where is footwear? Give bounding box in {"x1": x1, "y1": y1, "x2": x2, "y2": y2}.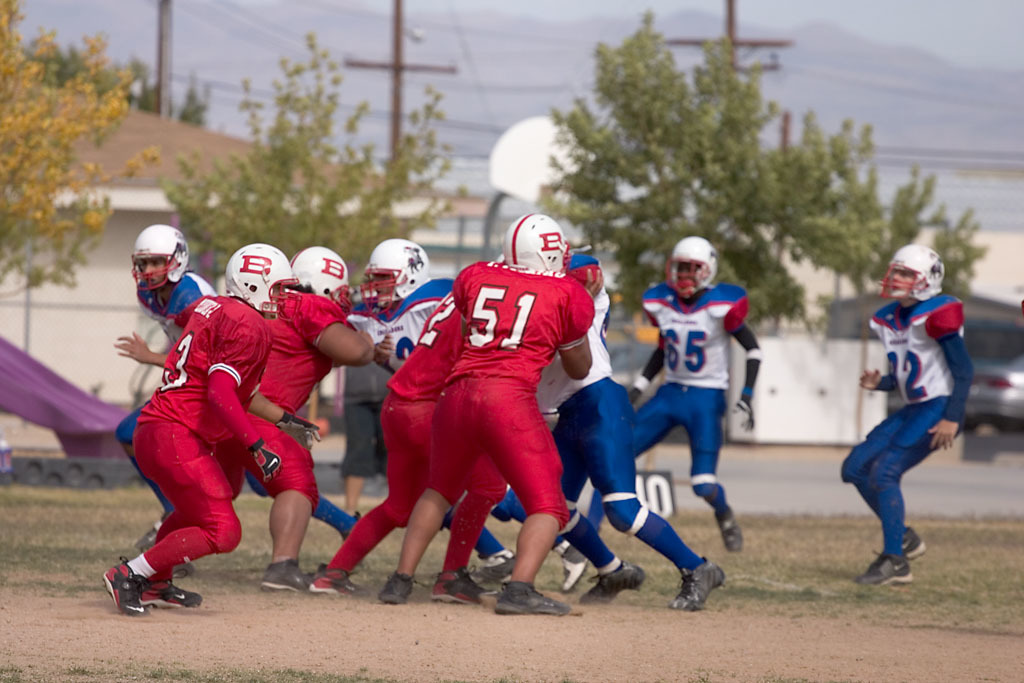
{"x1": 561, "y1": 543, "x2": 588, "y2": 591}.
